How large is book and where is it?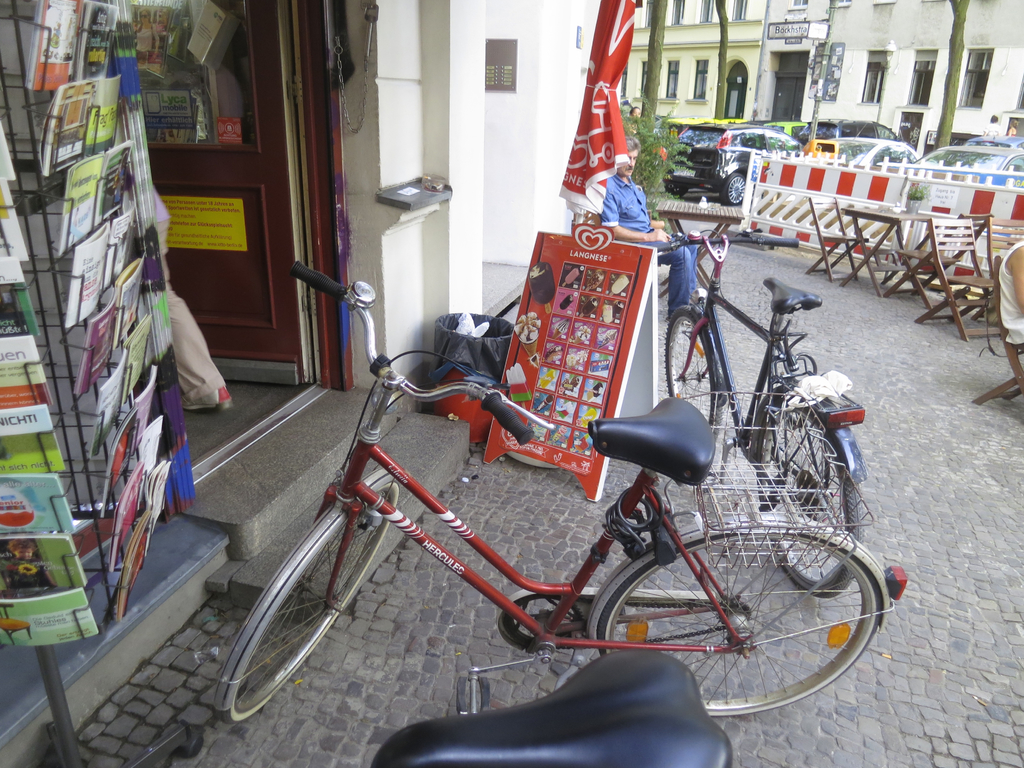
Bounding box: l=0, t=401, r=70, b=478.
